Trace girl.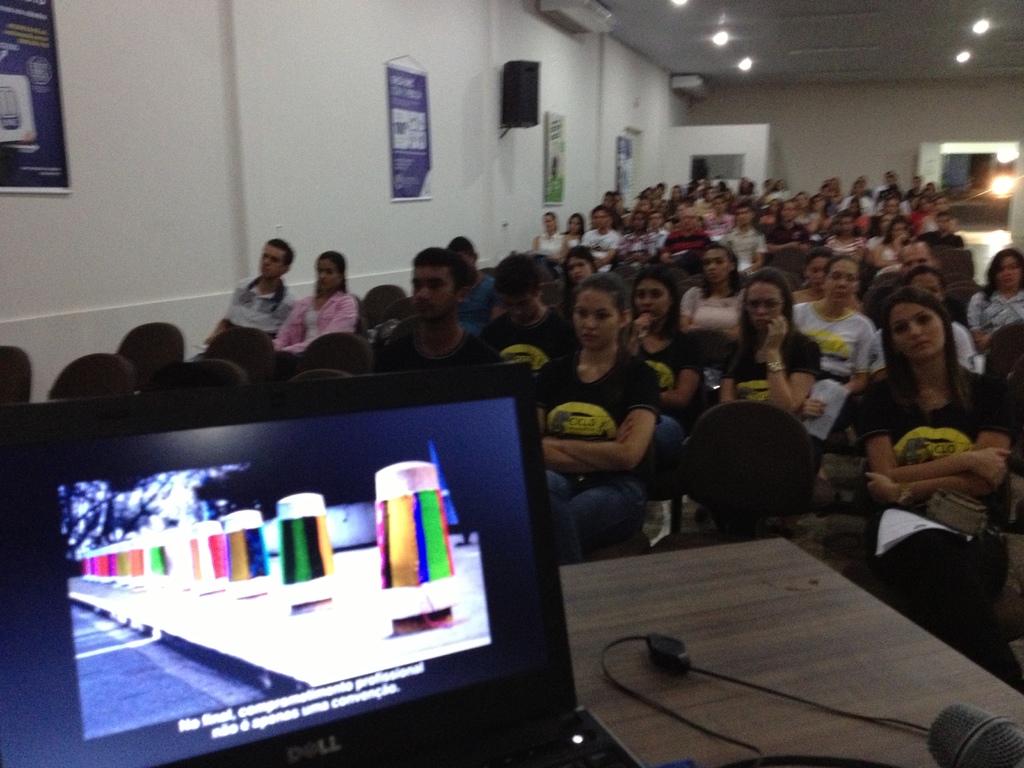
Traced to rect(850, 289, 1023, 690).
